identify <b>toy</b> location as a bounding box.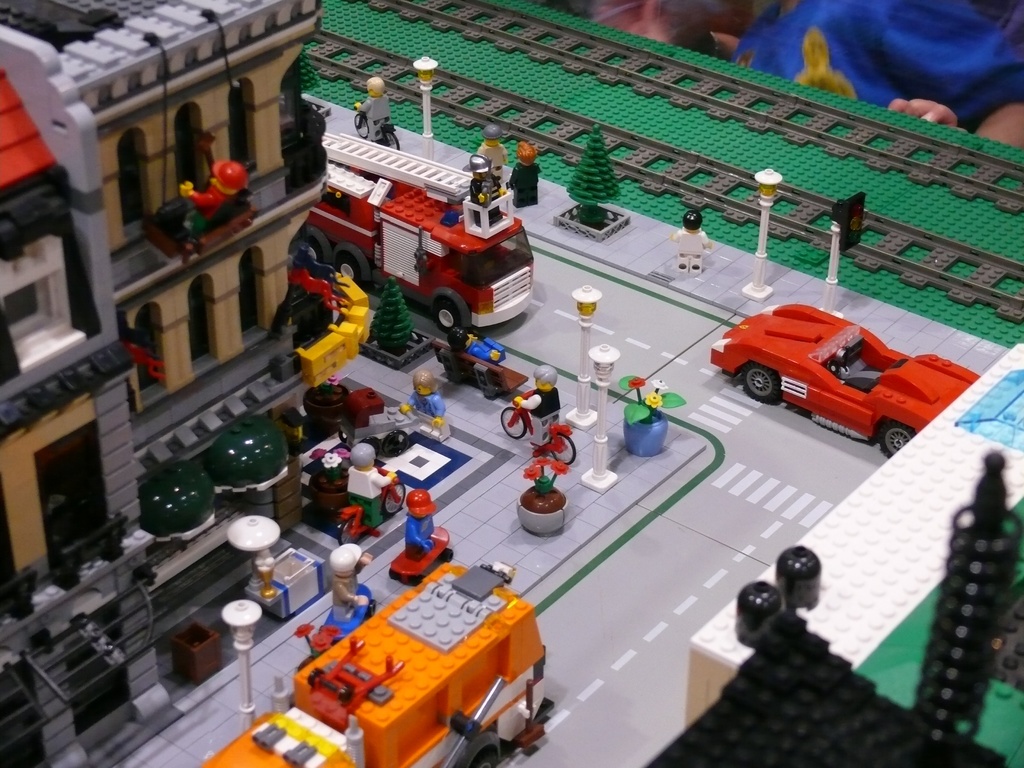
[x1=356, y1=70, x2=400, y2=148].
